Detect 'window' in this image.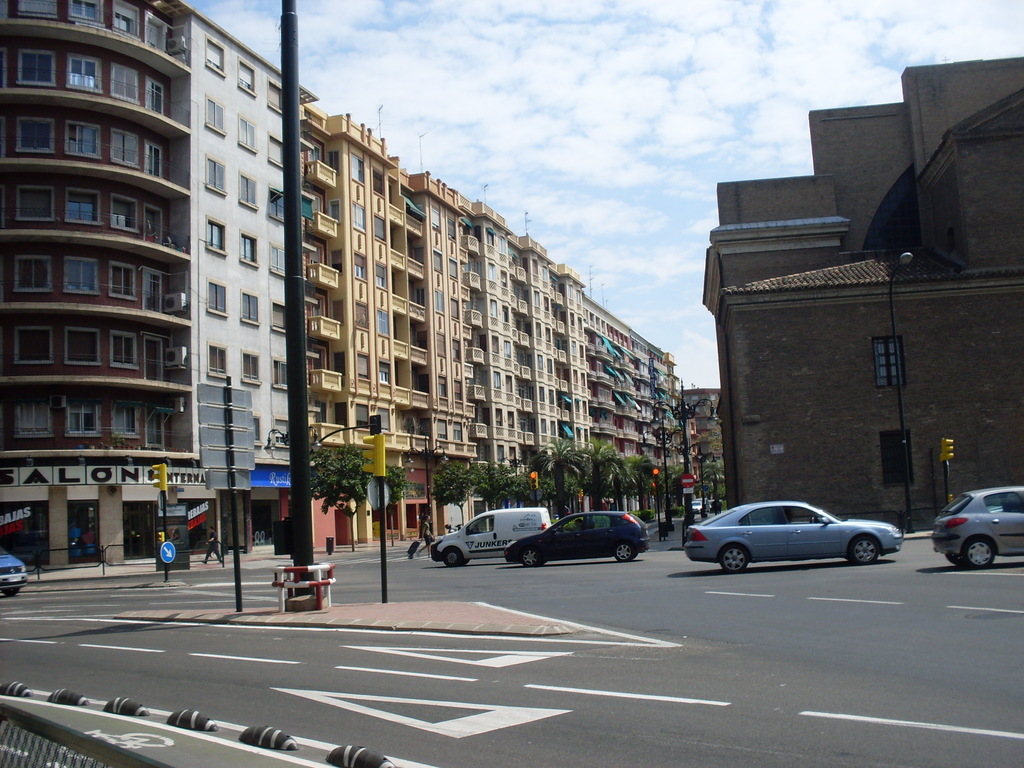
Detection: pyautogui.locateOnScreen(239, 294, 262, 325).
